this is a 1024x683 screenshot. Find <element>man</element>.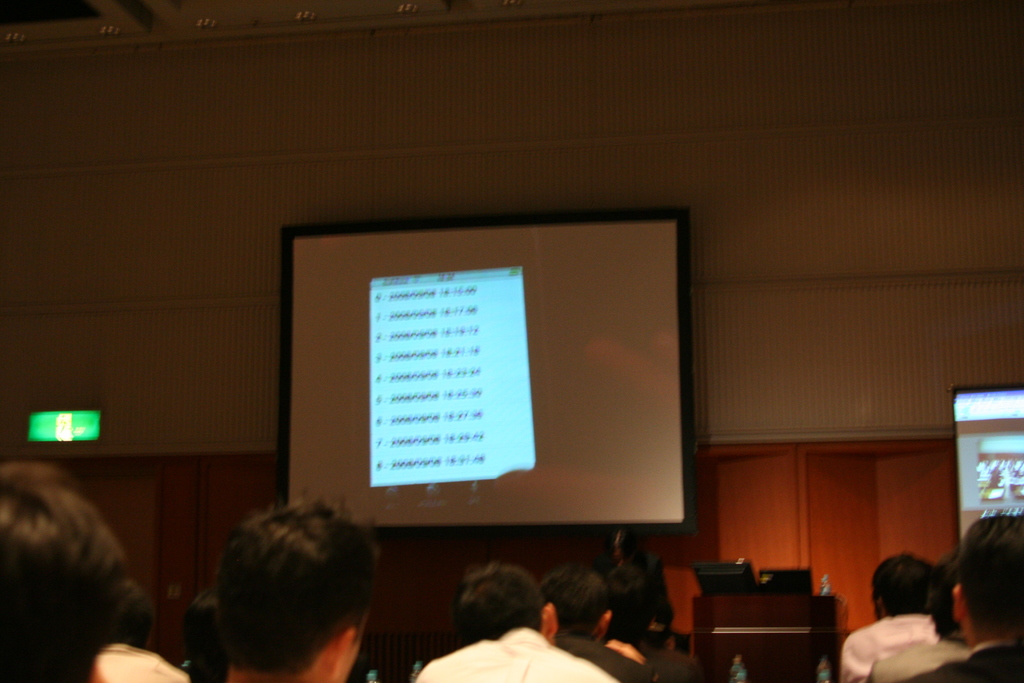
Bounding box: {"left": 534, "top": 563, "right": 660, "bottom": 682}.
